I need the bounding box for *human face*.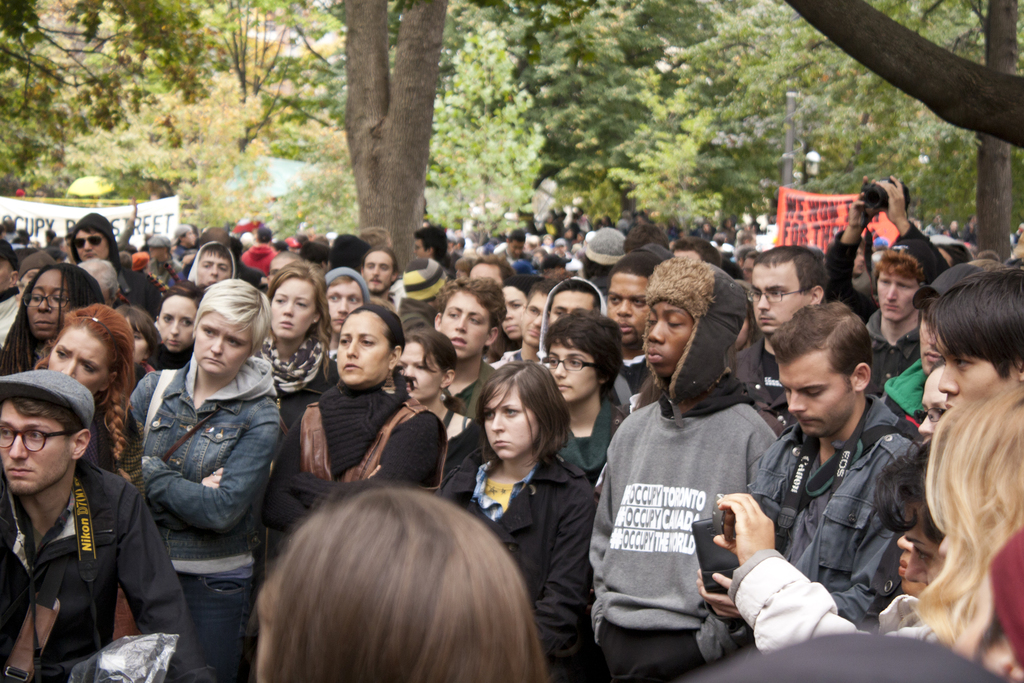
Here it is: [left=0, top=398, right=72, bottom=494].
